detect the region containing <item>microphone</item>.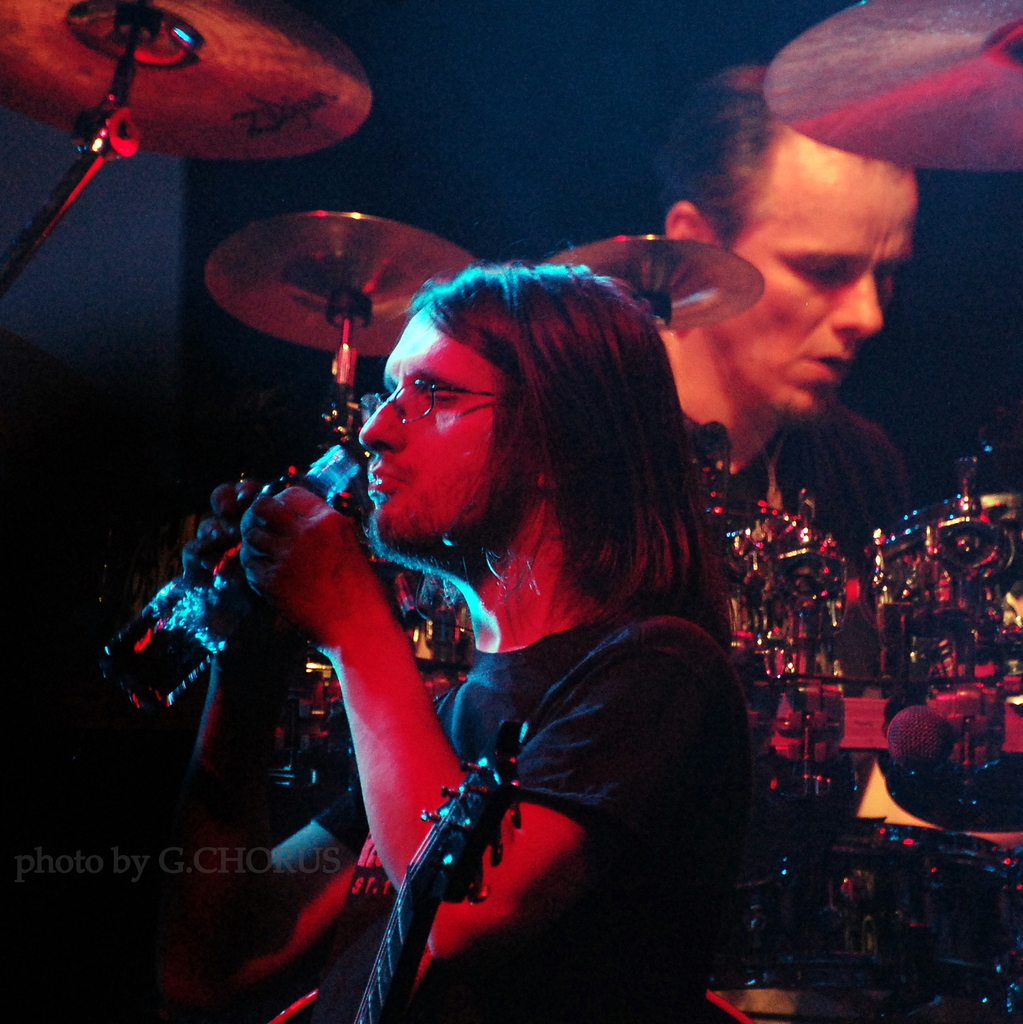
x1=884 y1=711 x2=990 y2=781.
